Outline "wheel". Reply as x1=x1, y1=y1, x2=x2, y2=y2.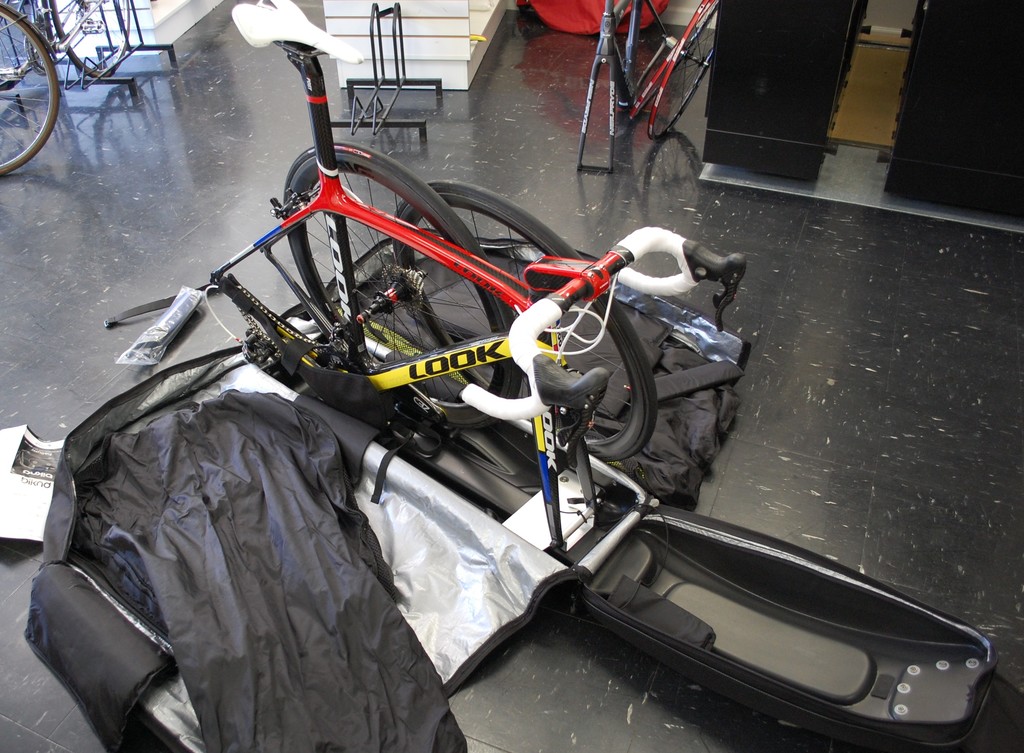
x1=387, y1=182, x2=661, y2=477.
